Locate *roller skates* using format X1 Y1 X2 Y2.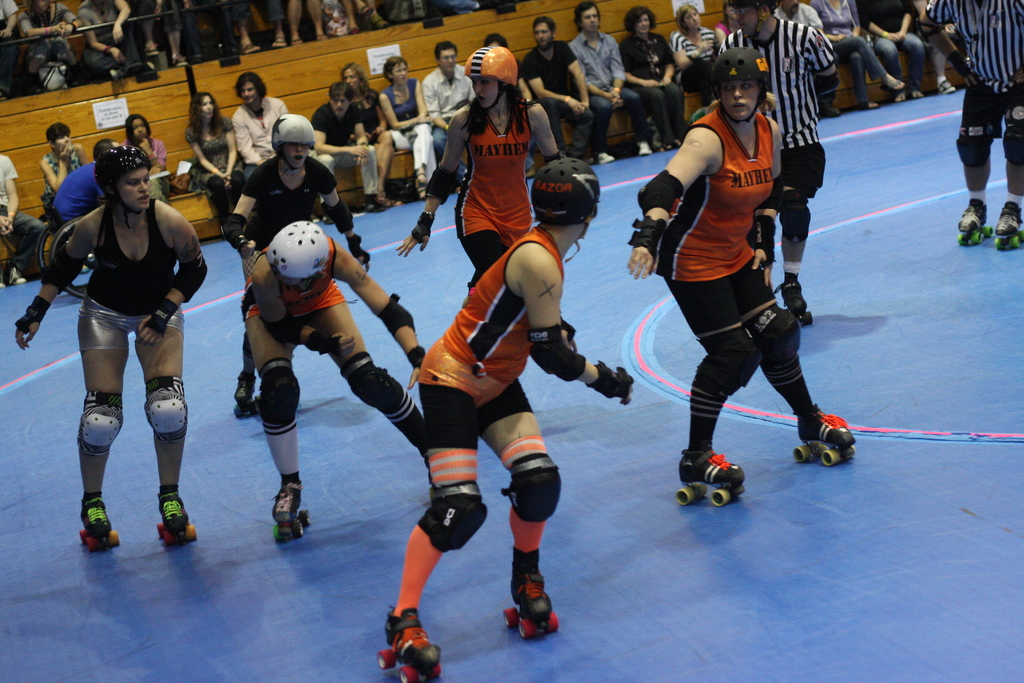
792 402 860 468.
